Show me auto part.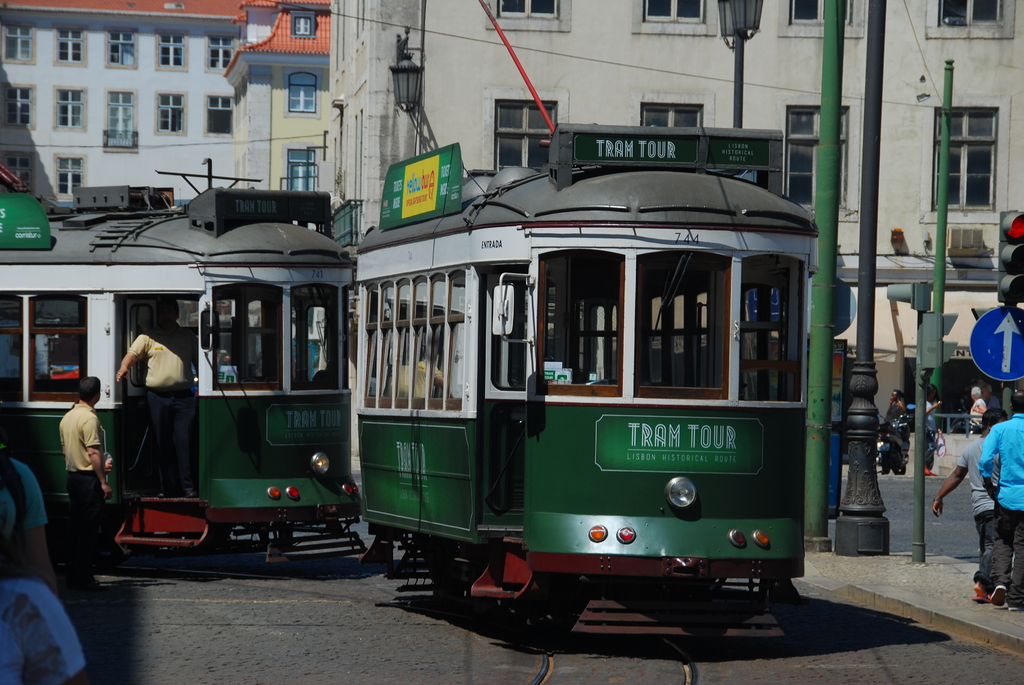
auto part is here: box(750, 526, 772, 551).
